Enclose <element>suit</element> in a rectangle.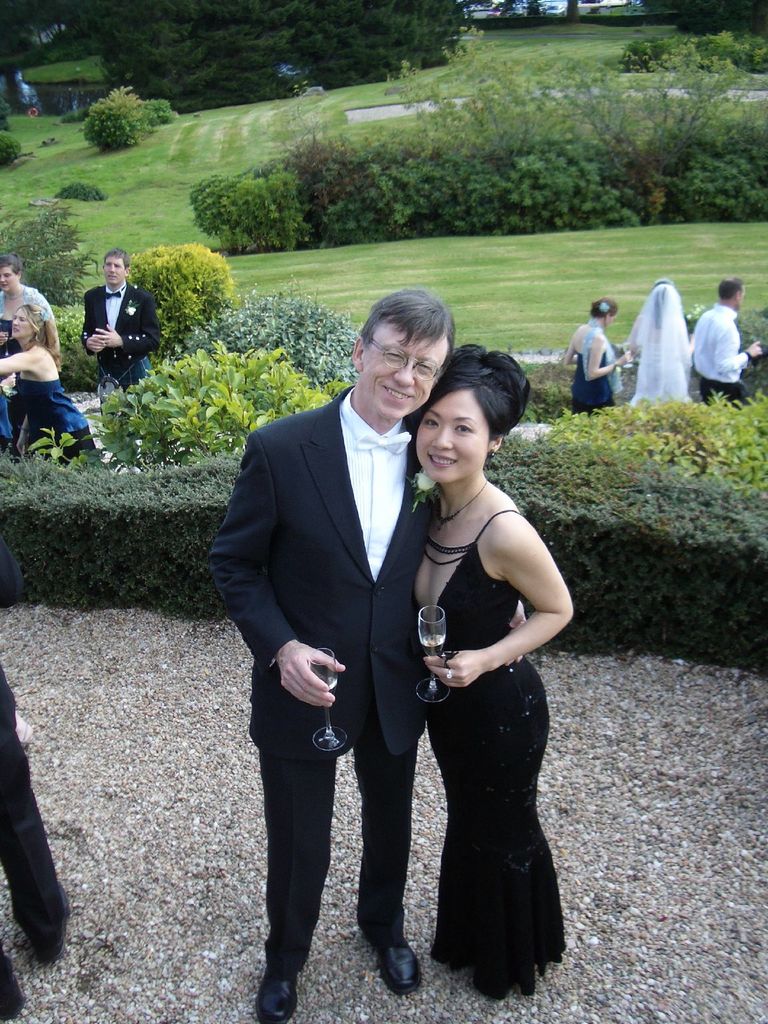
230, 300, 438, 980.
